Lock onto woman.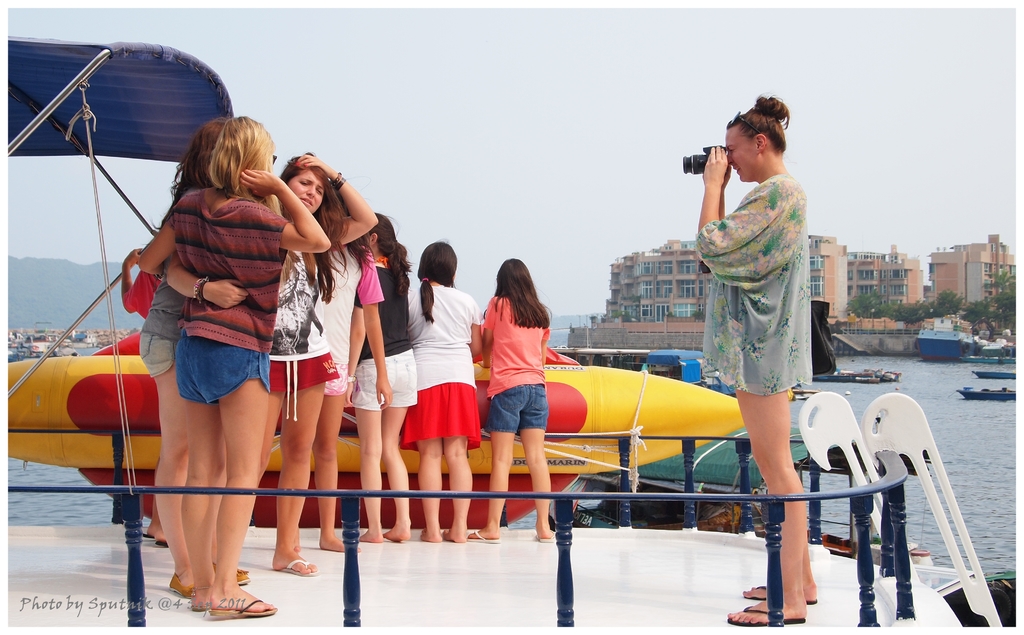
Locked: box(692, 90, 815, 627).
